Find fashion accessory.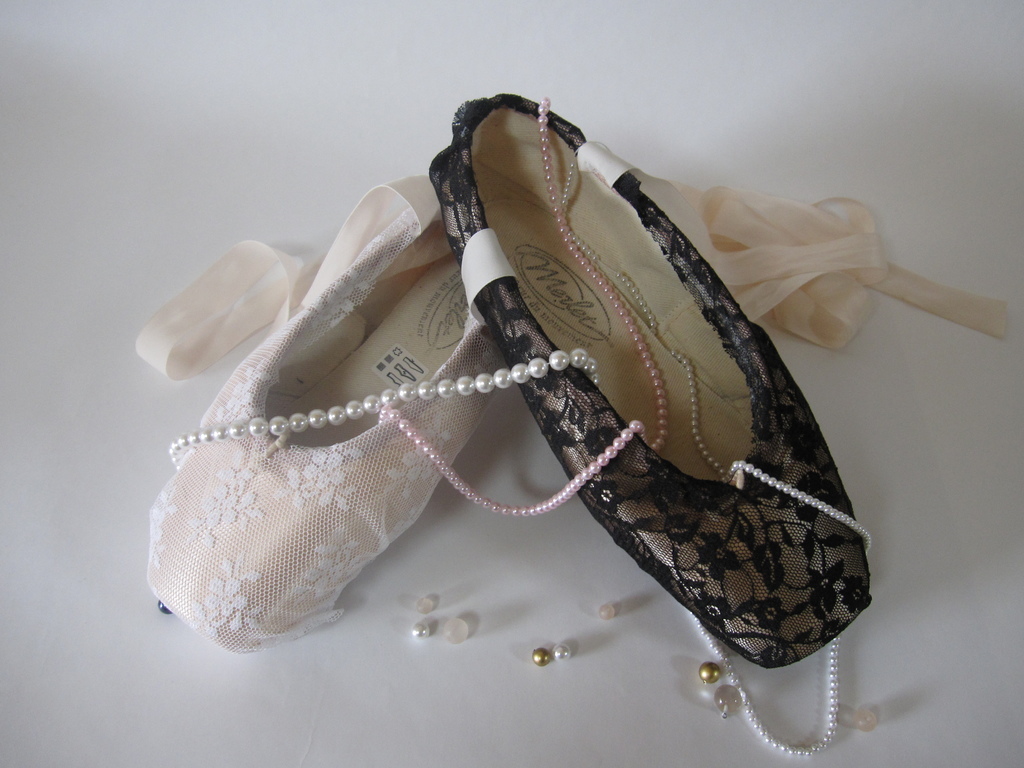
pyautogui.locateOnScreen(425, 89, 873, 673).
